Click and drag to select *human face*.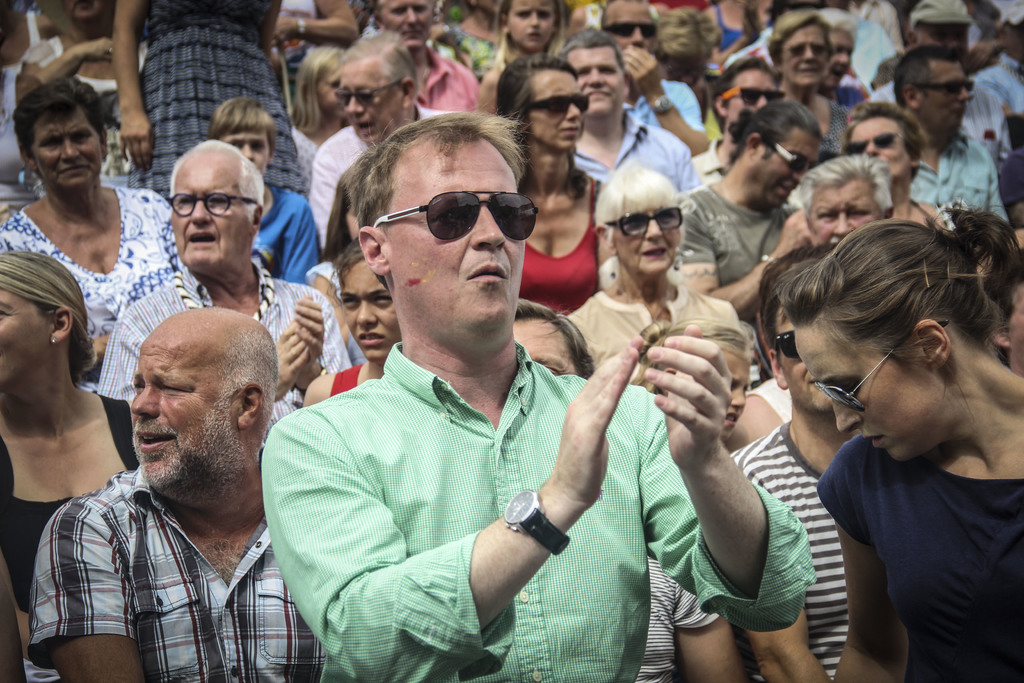
Selection: <box>529,70,588,151</box>.
